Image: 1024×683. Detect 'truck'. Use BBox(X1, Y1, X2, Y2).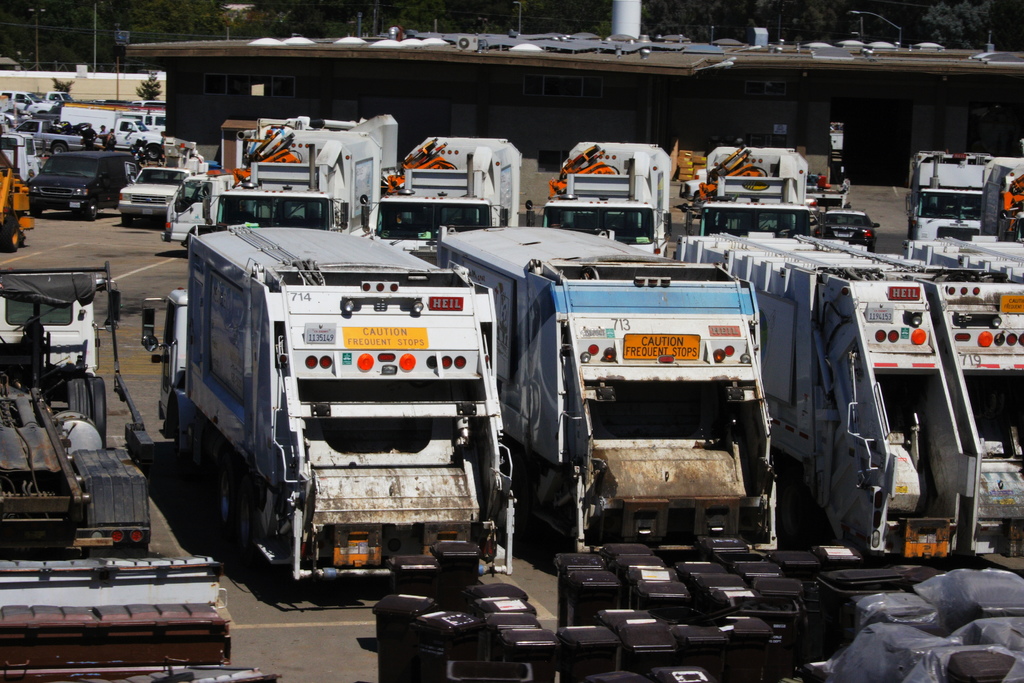
BBox(876, 235, 1023, 570).
